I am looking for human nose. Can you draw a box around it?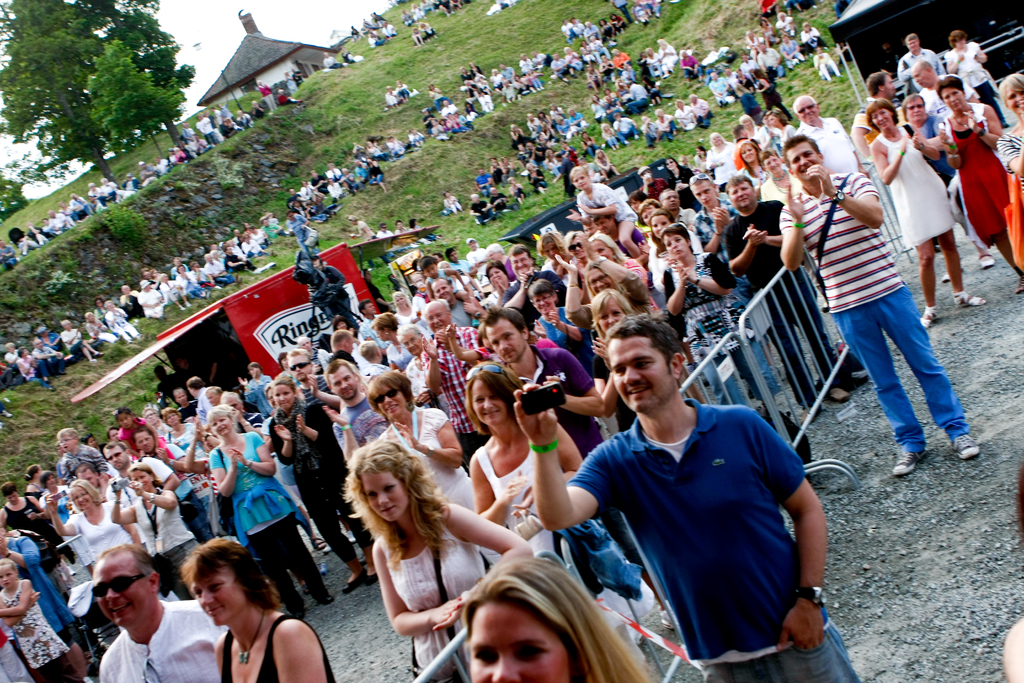
Sure, the bounding box is <bbox>485, 398, 494, 409</bbox>.
